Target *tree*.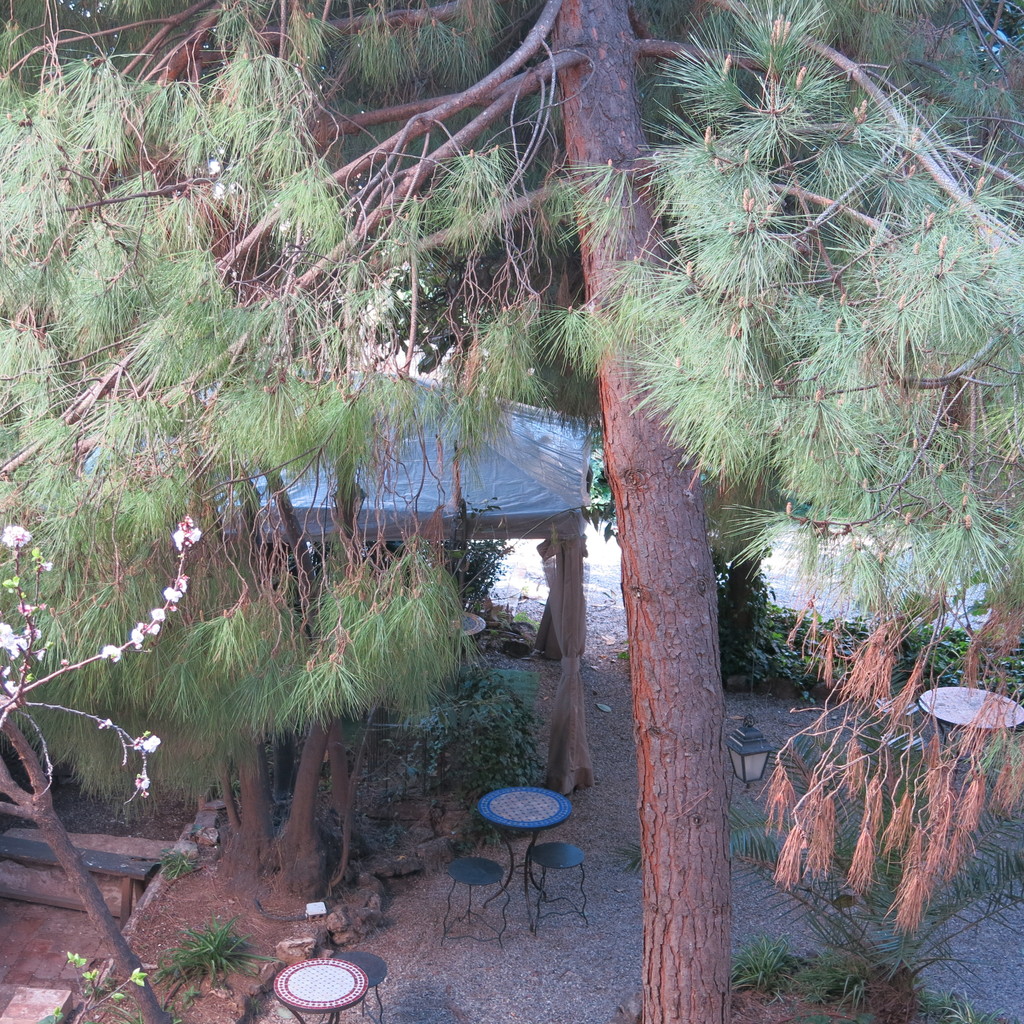
Target region: l=0, t=0, r=1023, b=1023.
